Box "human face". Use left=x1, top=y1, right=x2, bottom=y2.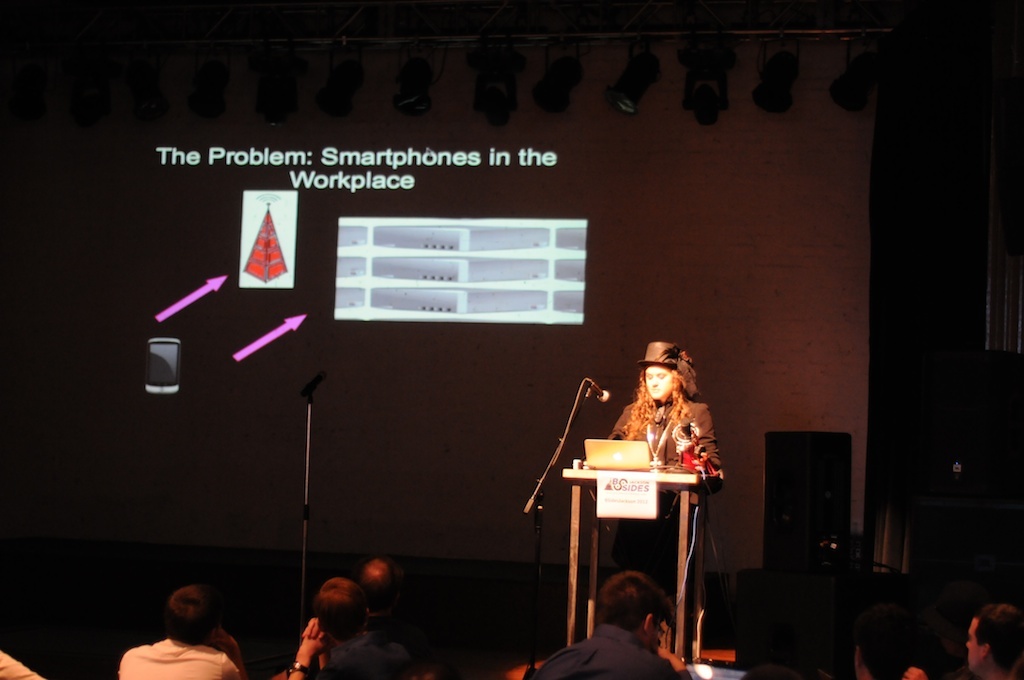
left=643, top=365, right=674, bottom=397.
